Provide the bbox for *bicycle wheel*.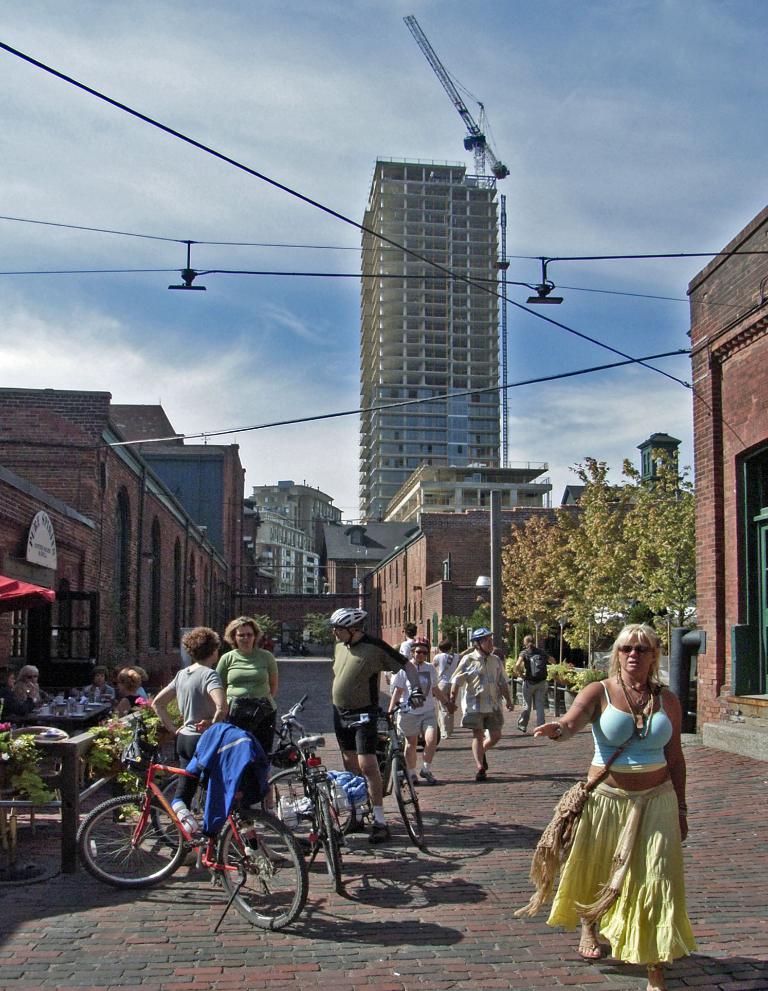
[210,803,312,930].
